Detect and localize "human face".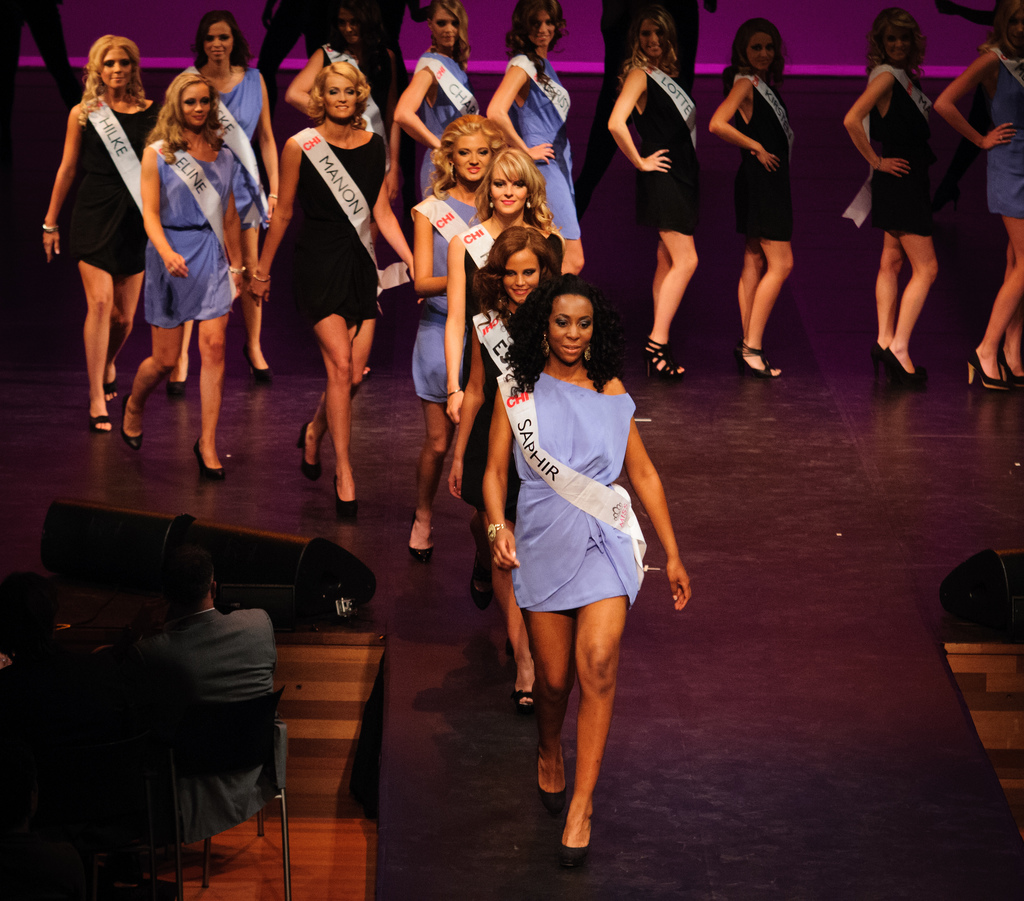
Localized at left=490, top=168, right=529, bottom=215.
